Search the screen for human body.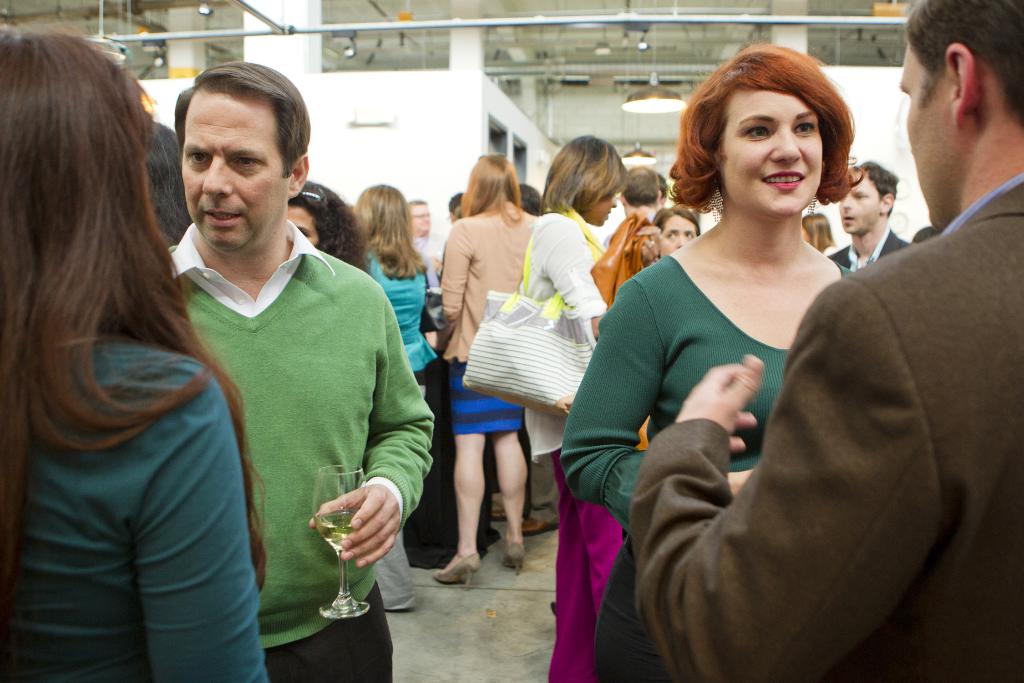
Found at [left=0, top=53, right=264, bottom=680].
